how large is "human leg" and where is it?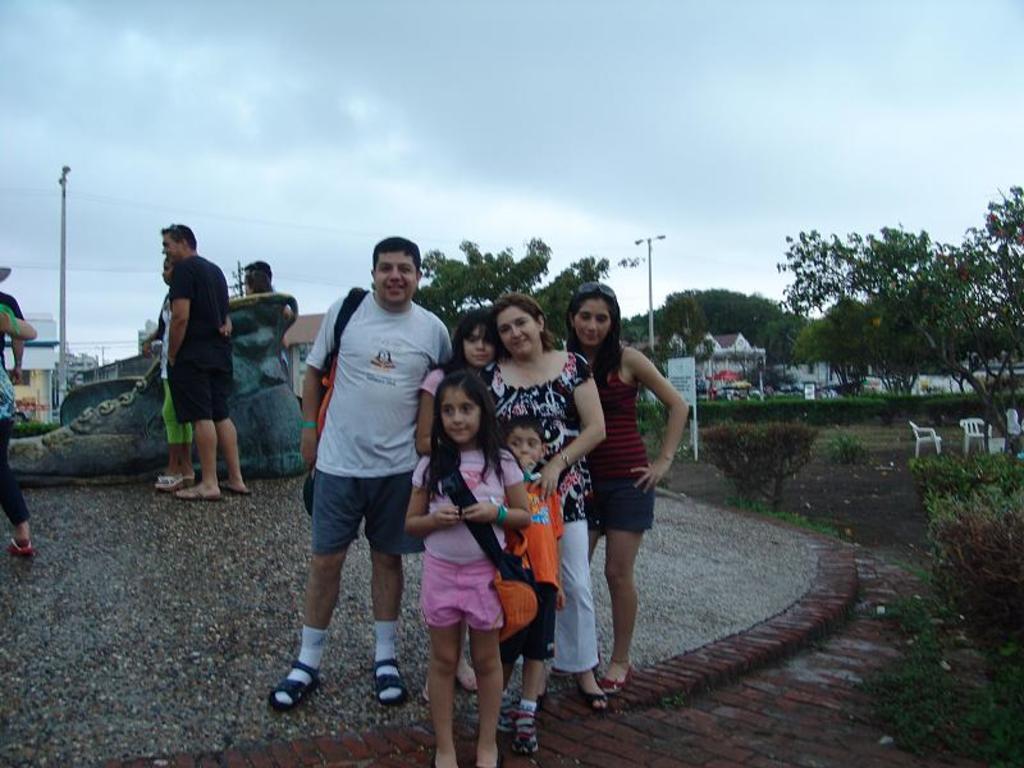
Bounding box: pyautogui.locateOnScreen(428, 607, 463, 767).
